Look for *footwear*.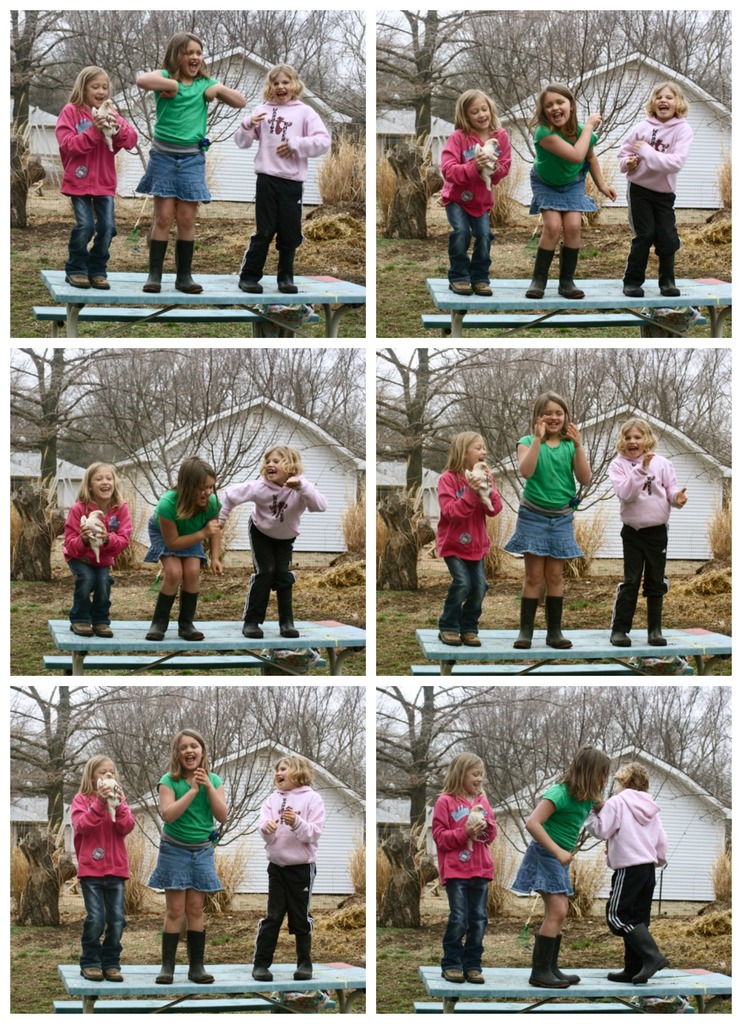
Found: select_region(69, 624, 90, 636).
